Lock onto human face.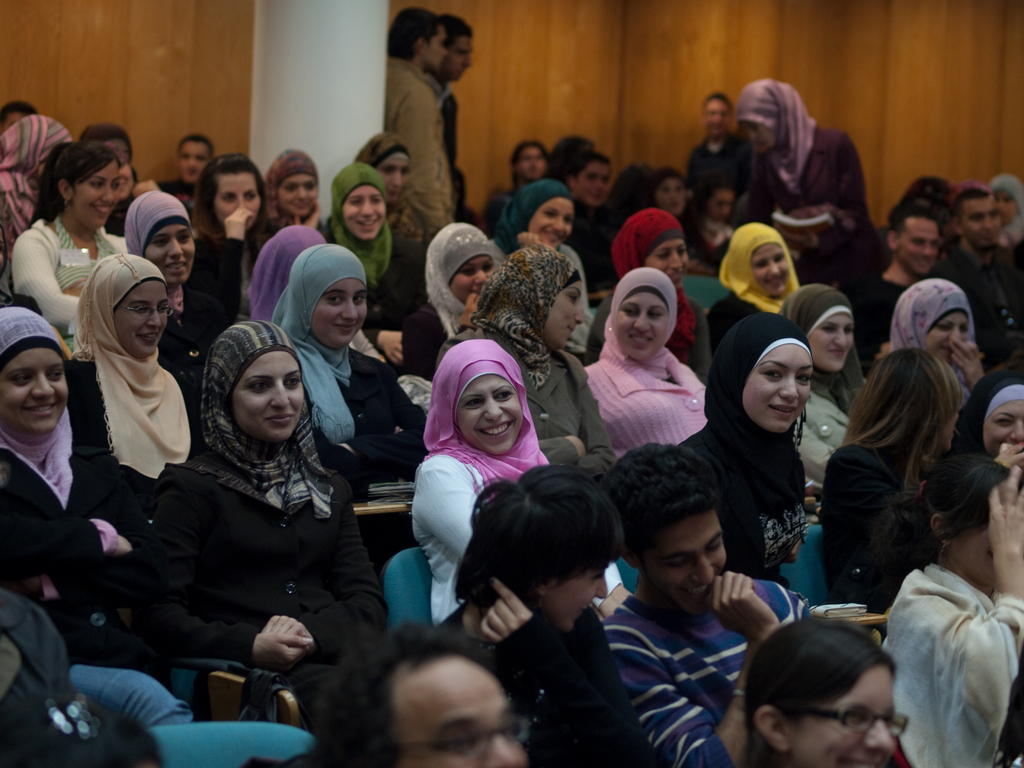
Locked: 578, 164, 600, 202.
